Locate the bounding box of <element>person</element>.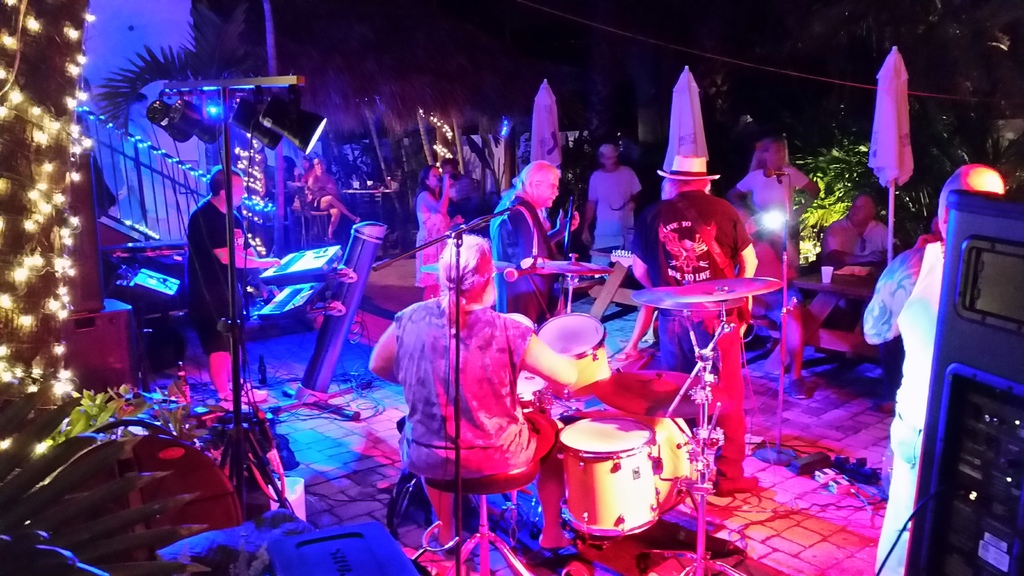
Bounding box: box=[486, 155, 563, 319].
